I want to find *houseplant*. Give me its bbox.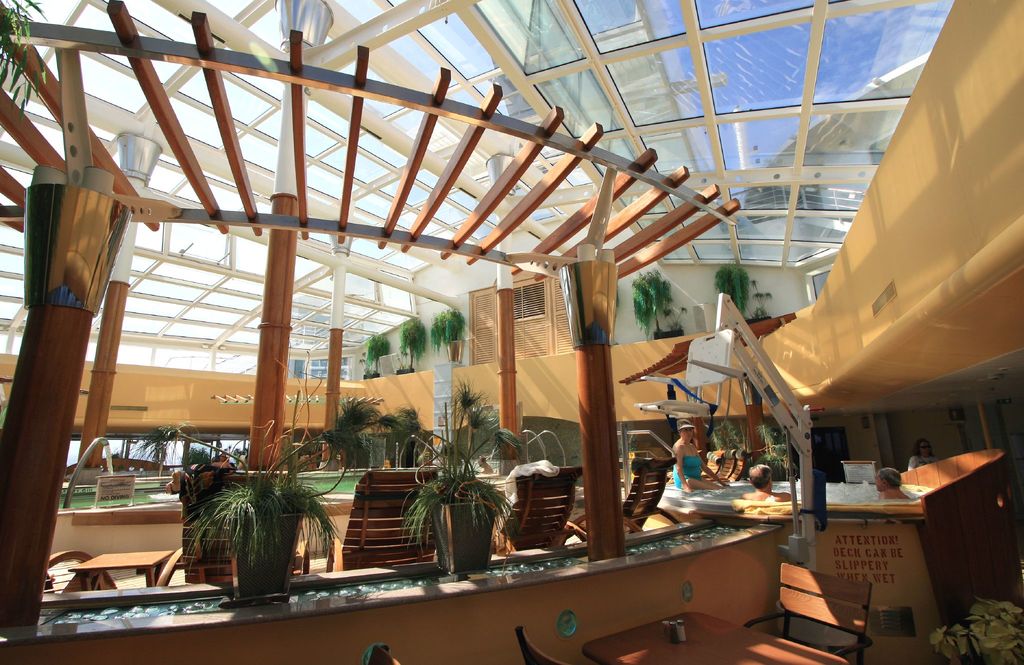
114/405/420/601.
